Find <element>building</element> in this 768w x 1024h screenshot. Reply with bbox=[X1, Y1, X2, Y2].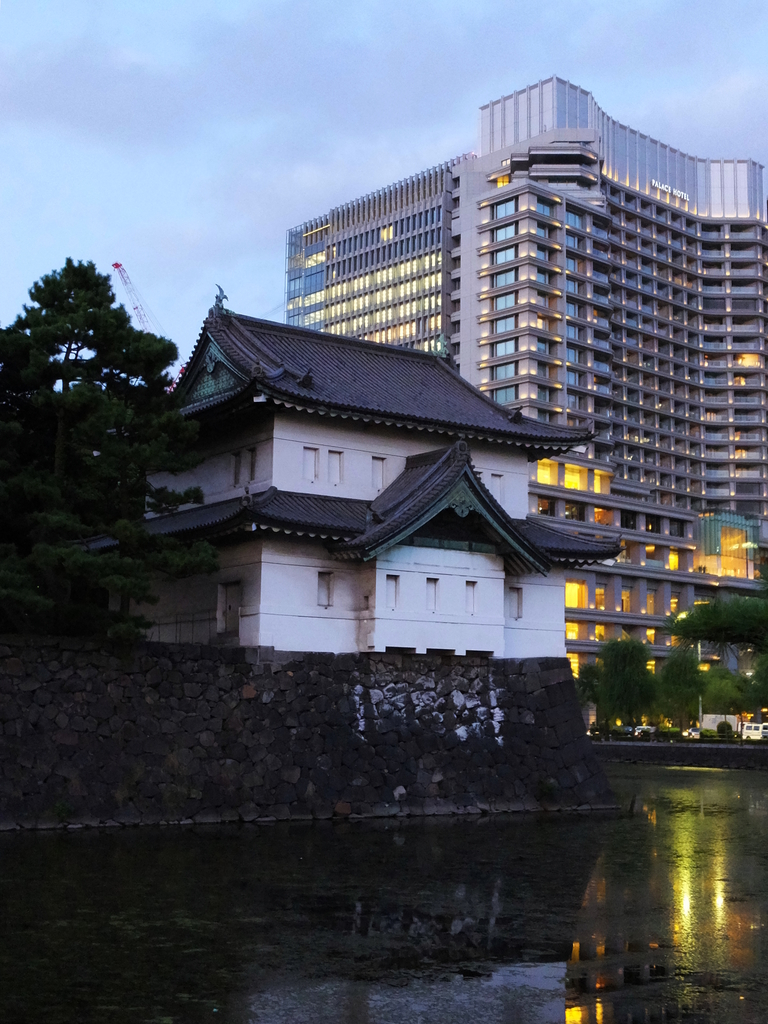
bbox=[109, 311, 597, 729].
